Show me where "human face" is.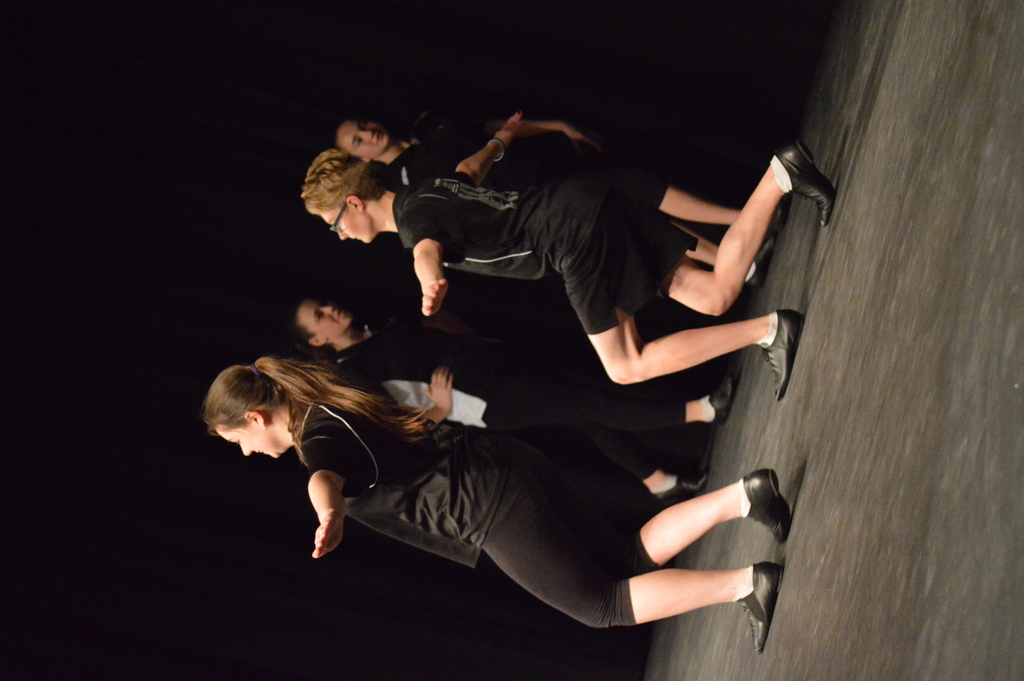
"human face" is at (218,425,281,456).
